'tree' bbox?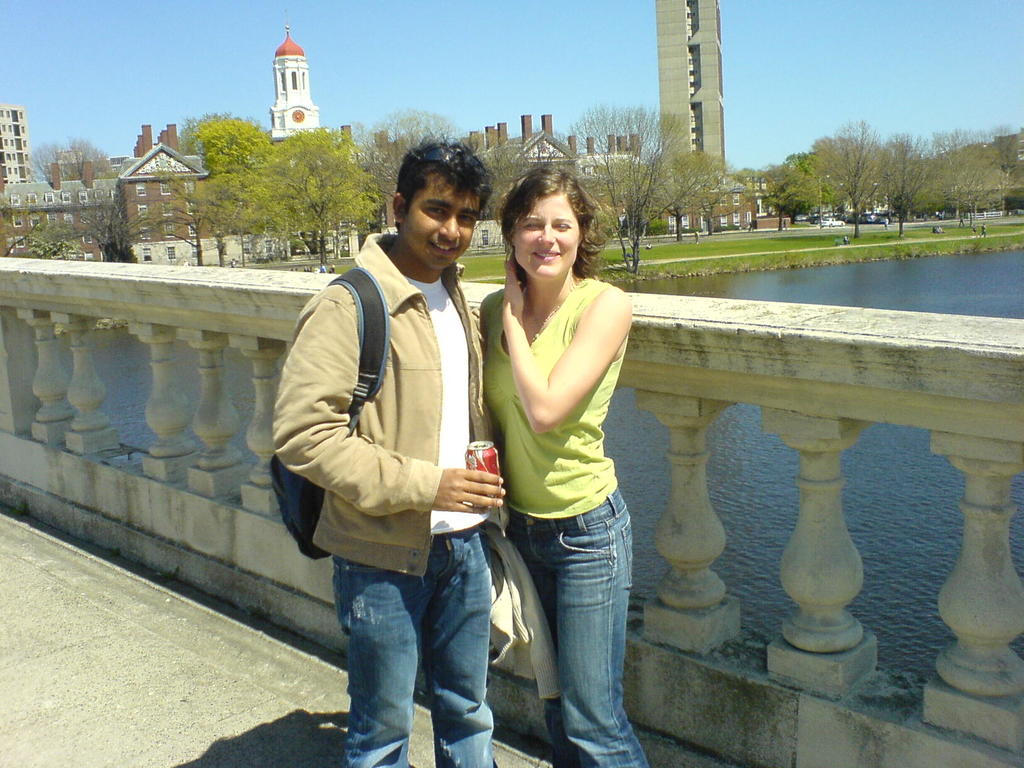
rect(18, 209, 77, 261)
